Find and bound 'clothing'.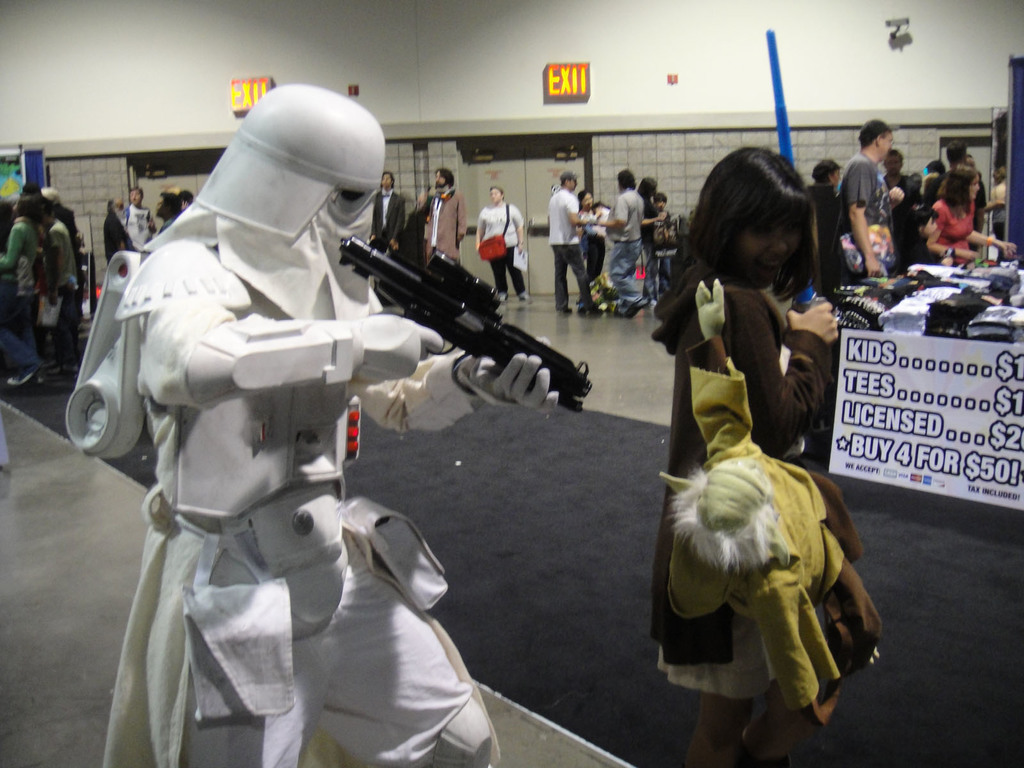
Bound: (58,212,81,294).
